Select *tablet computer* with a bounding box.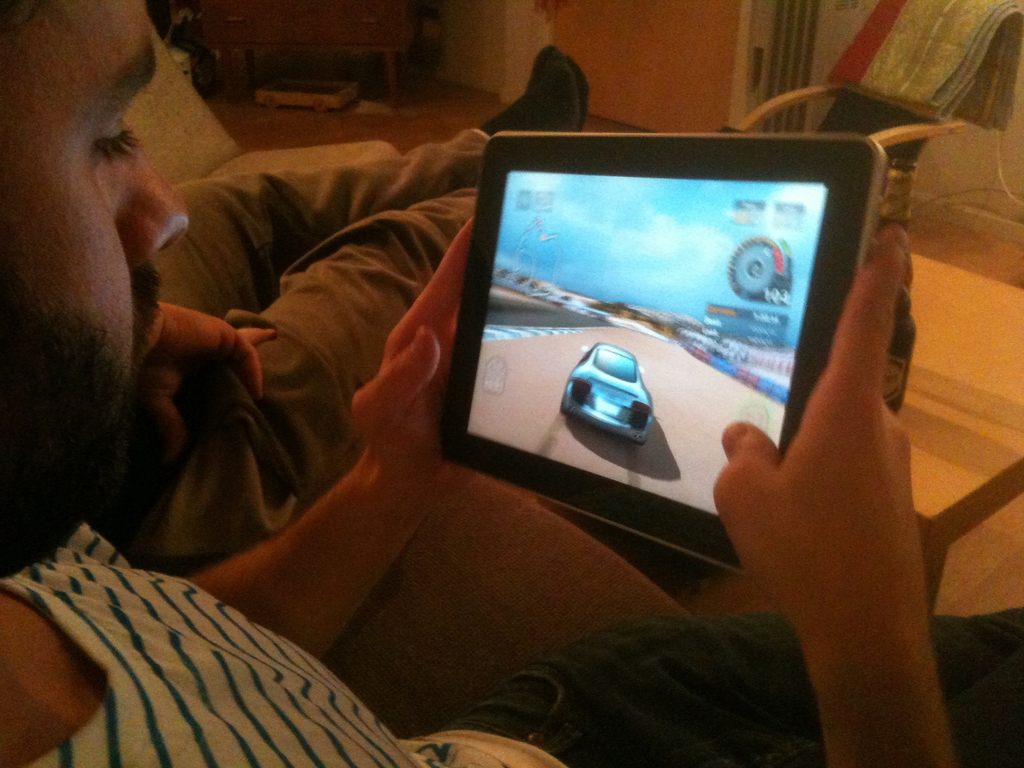
(440,131,890,575).
